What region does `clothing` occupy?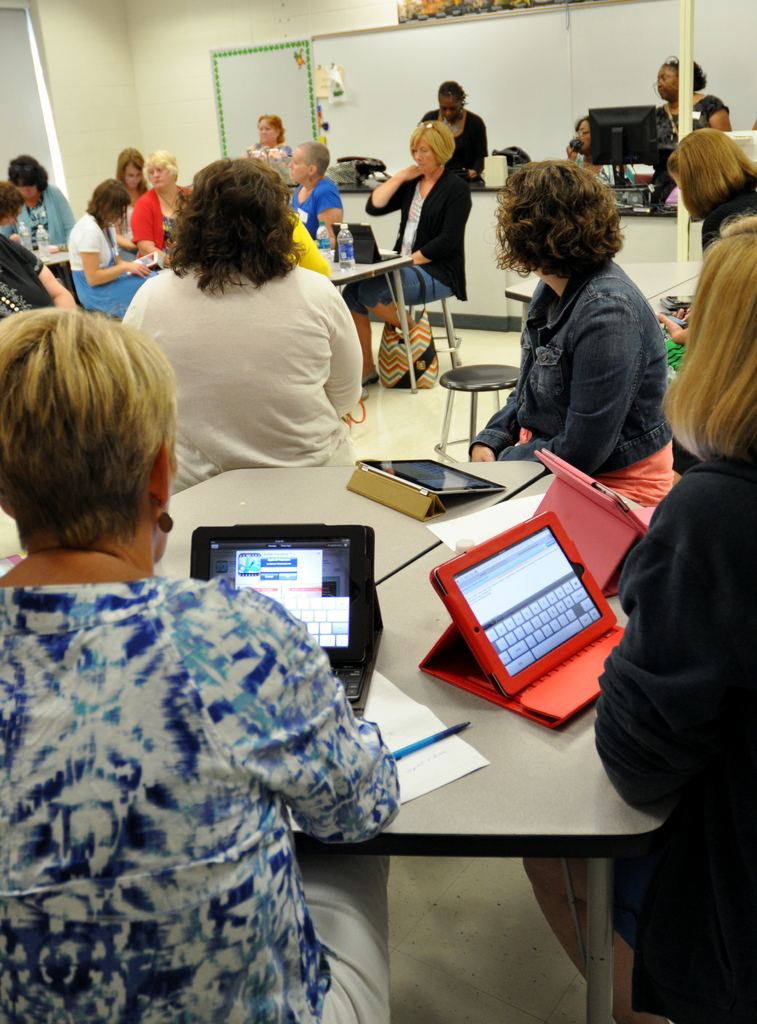
crop(122, 254, 365, 495).
